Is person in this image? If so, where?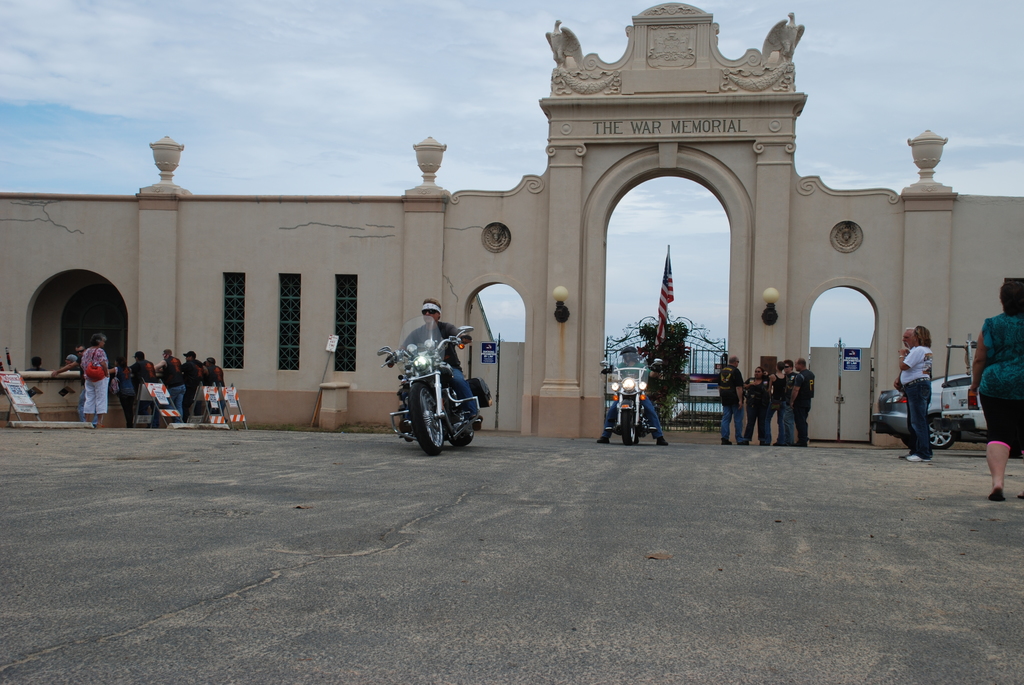
Yes, at {"x1": 766, "y1": 361, "x2": 791, "y2": 445}.
